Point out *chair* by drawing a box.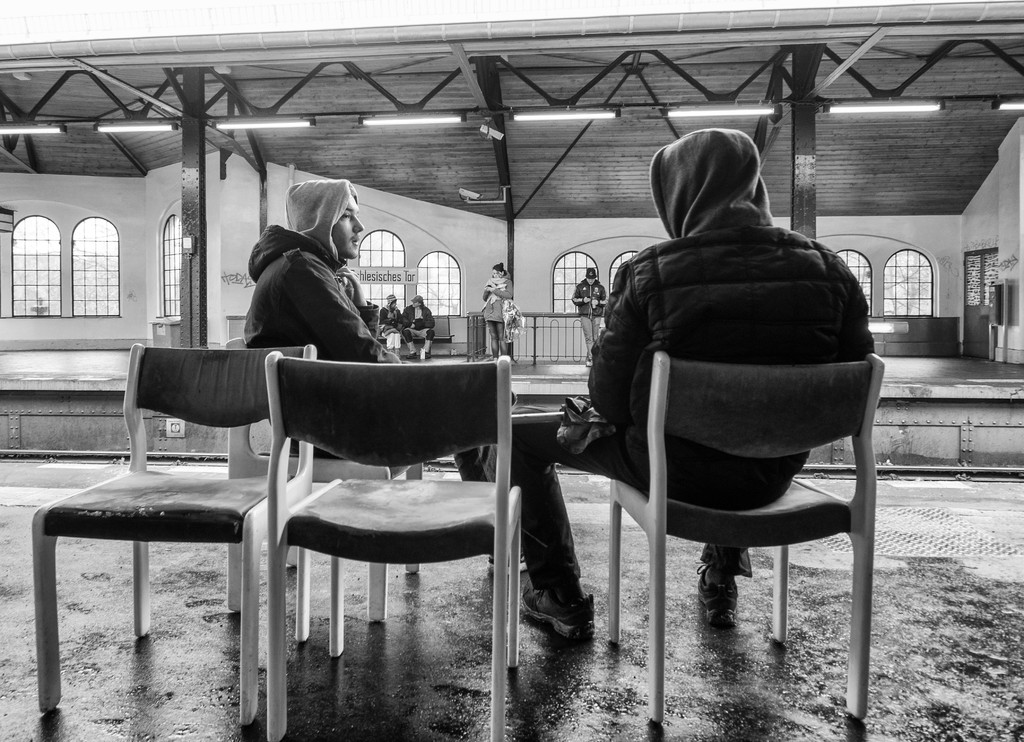
BBox(609, 351, 885, 722).
